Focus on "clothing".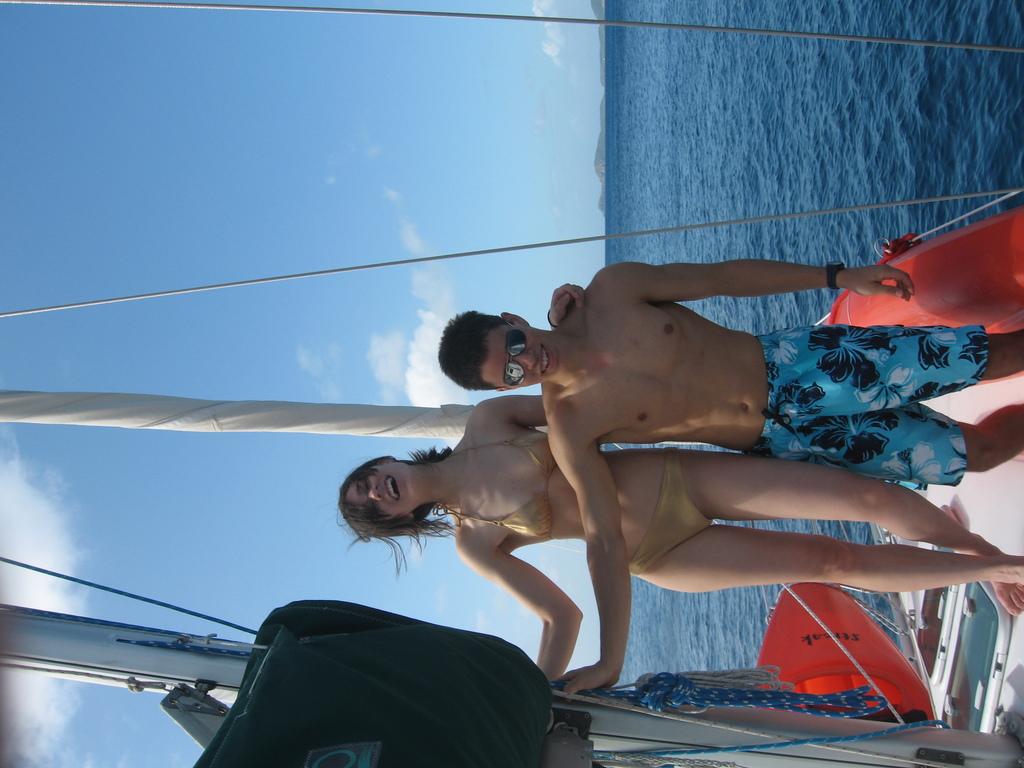
Focused at 443, 422, 547, 549.
